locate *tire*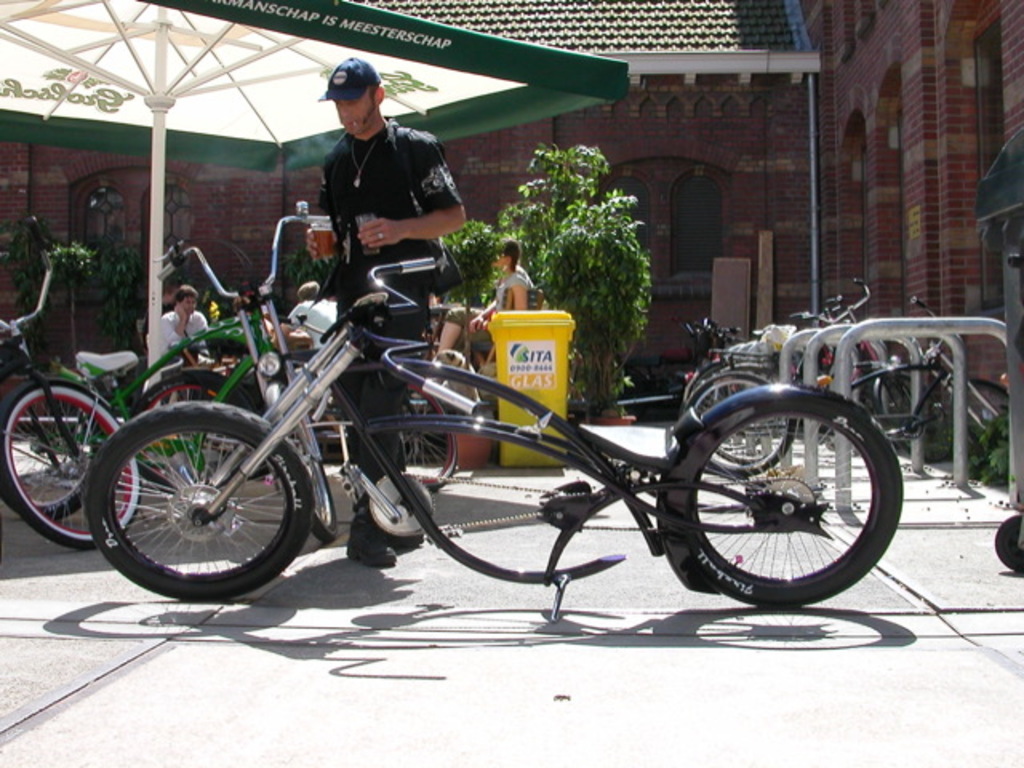
0, 368, 101, 523
